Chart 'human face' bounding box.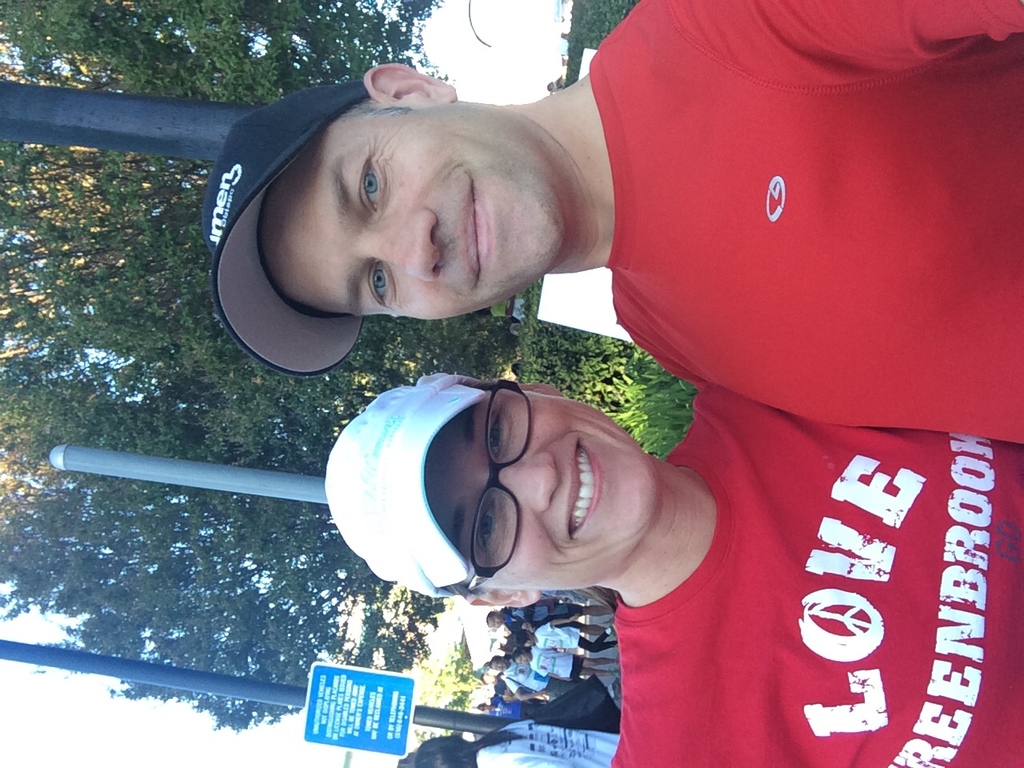
Charted: 424, 390, 658, 590.
